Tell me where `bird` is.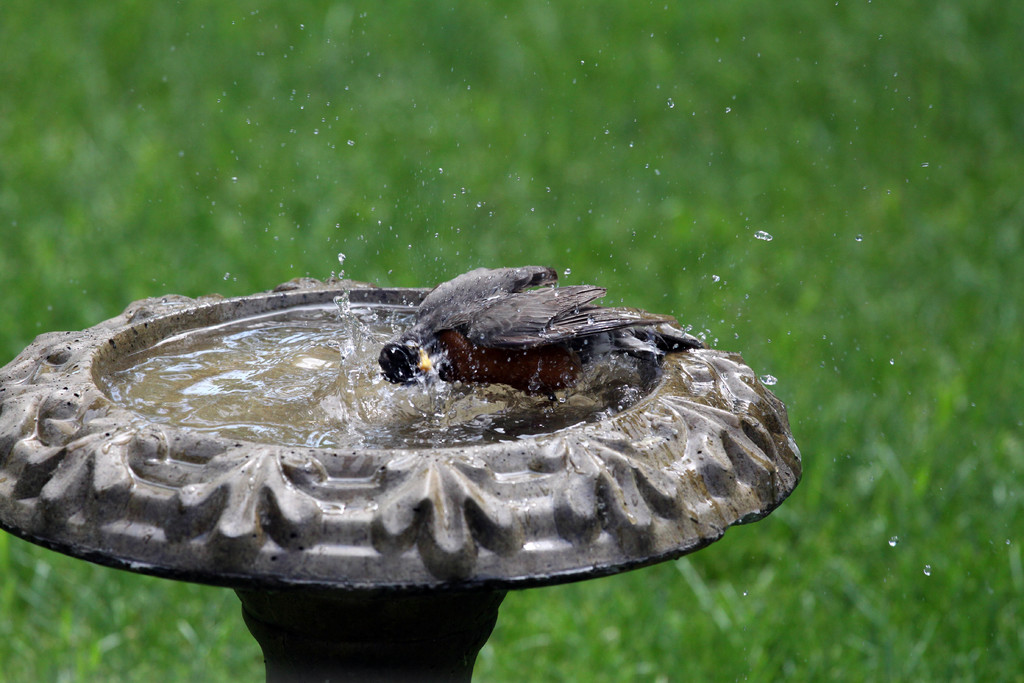
`bird` is at [365, 273, 656, 393].
